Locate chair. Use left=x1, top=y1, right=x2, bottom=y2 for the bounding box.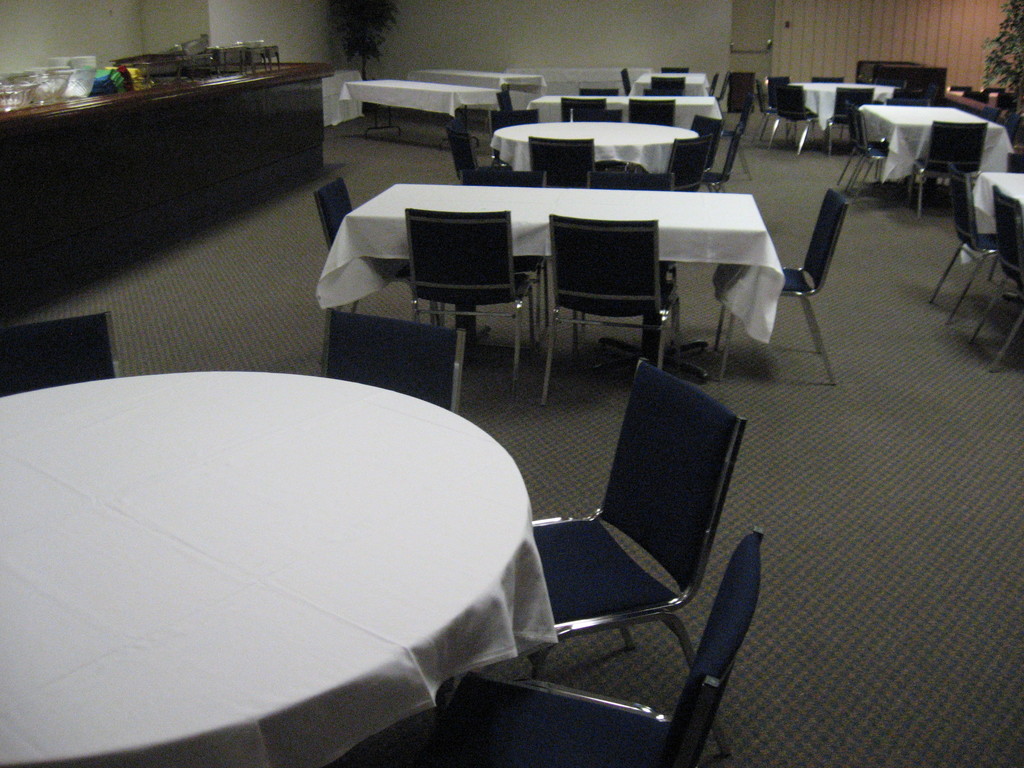
left=851, top=109, right=886, bottom=187.
